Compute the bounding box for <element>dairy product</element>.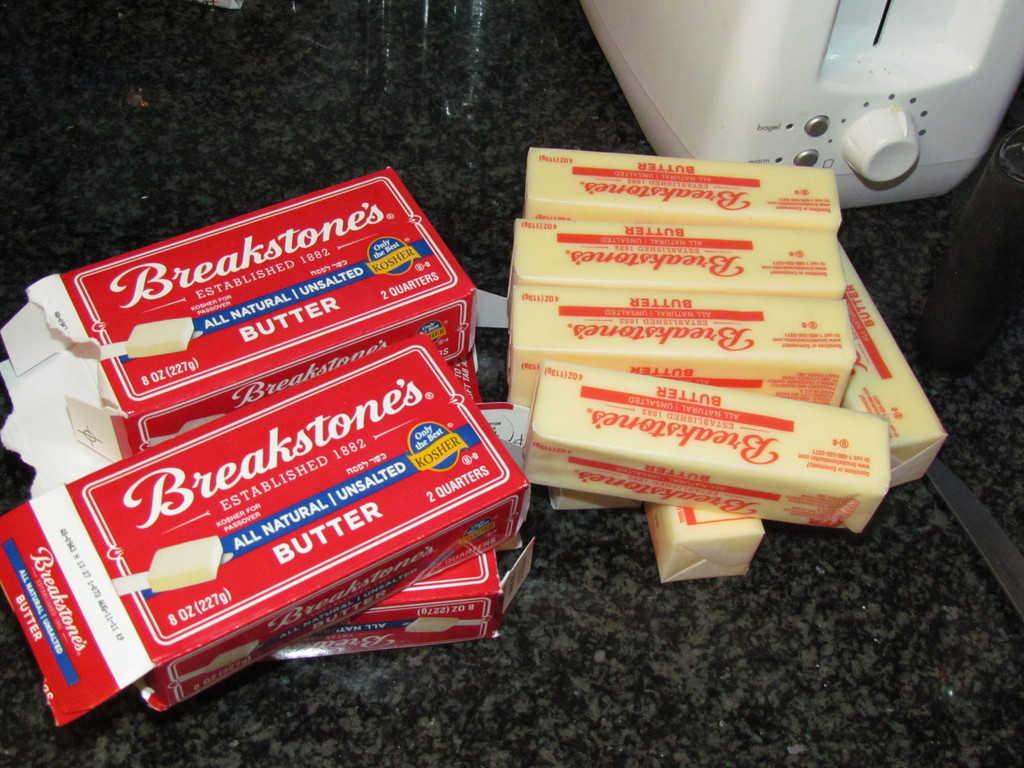
box(630, 494, 756, 610).
